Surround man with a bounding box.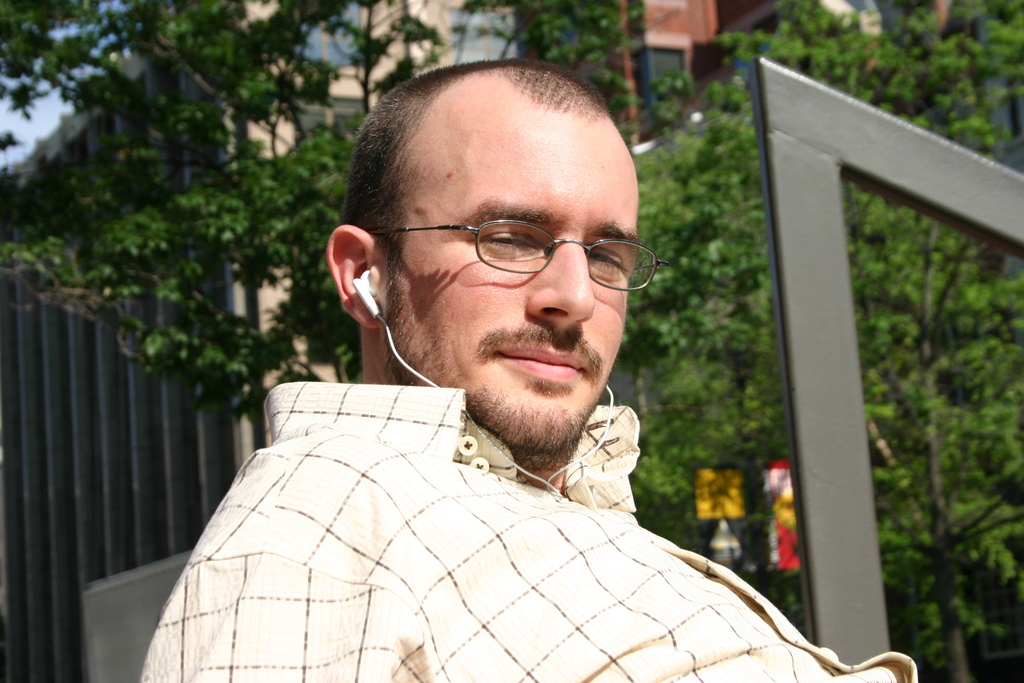
BBox(108, 84, 838, 664).
